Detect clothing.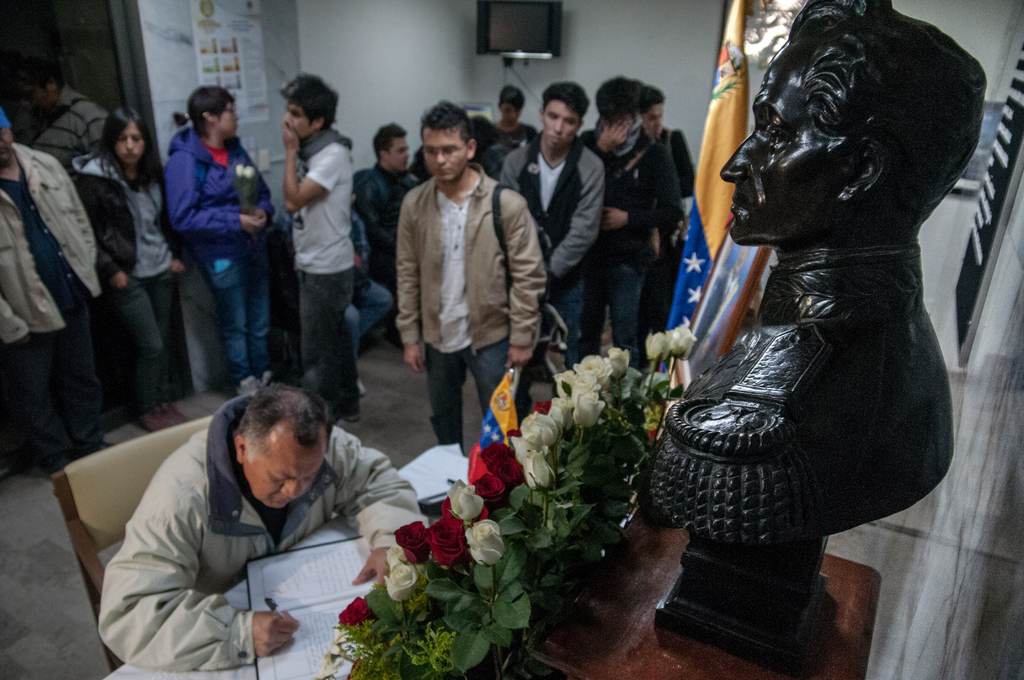
Detected at 394,156,553,446.
